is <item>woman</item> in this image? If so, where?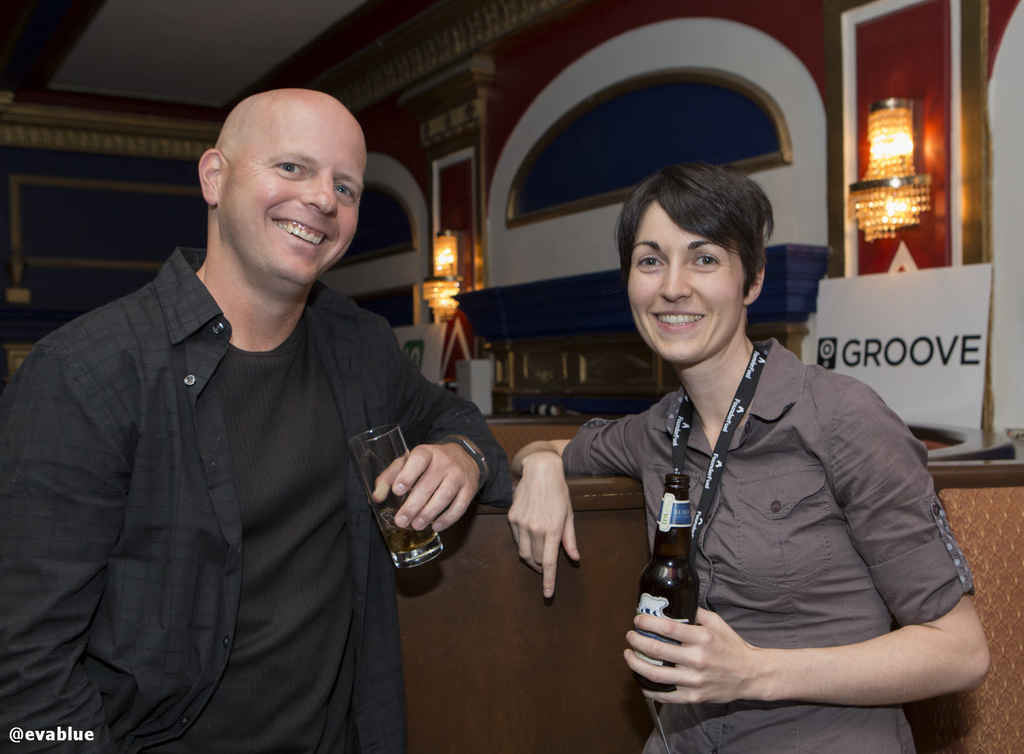
Yes, at (570, 151, 965, 749).
